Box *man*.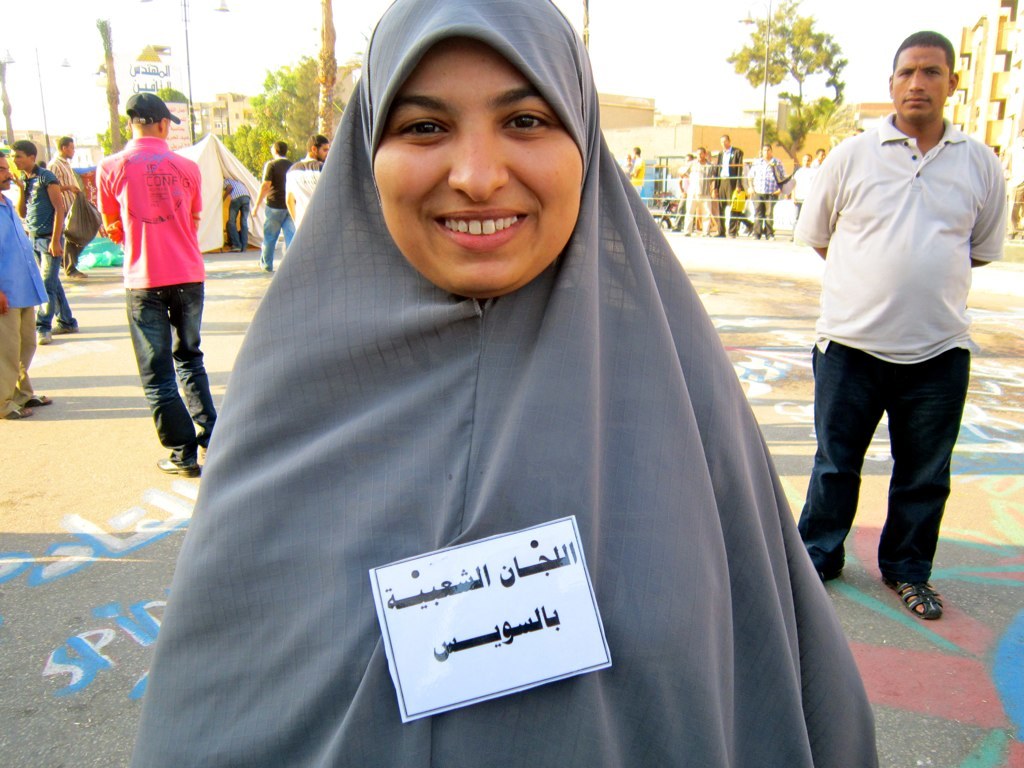
(left=285, top=136, right=327, bottom=229).
